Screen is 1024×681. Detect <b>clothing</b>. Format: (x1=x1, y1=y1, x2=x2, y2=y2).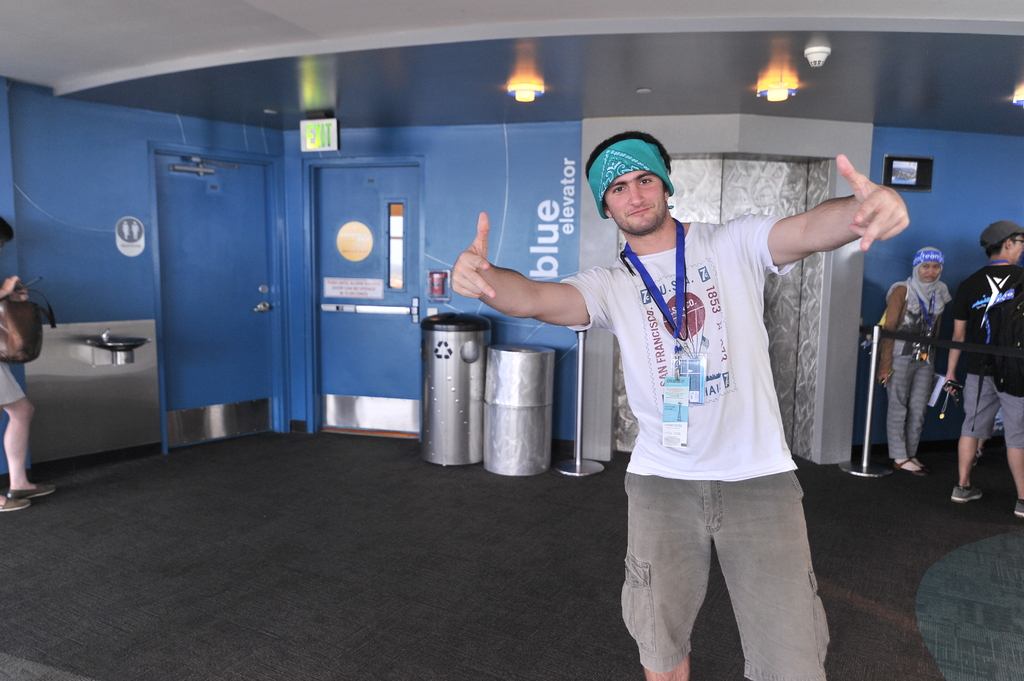
(x1=0, y1=359, x2=29, y2=408).
